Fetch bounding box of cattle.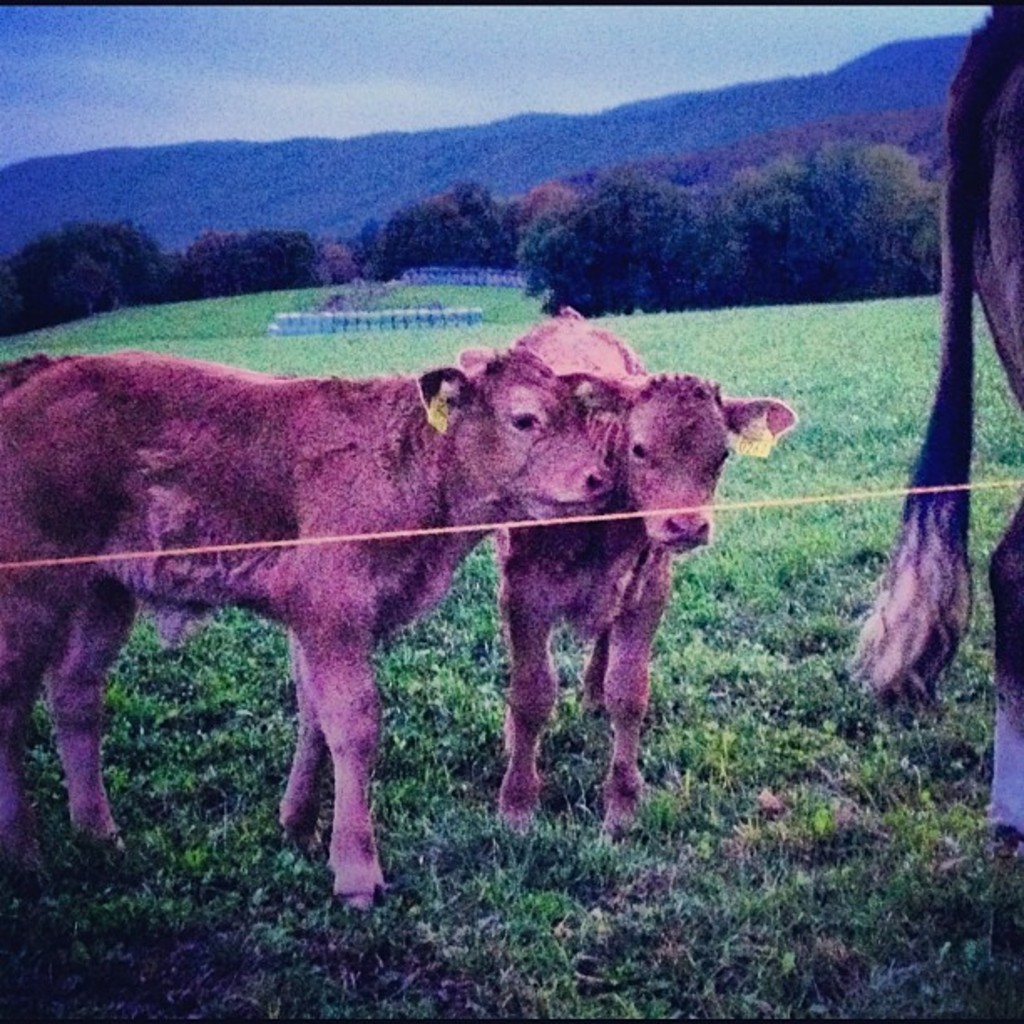
Bbox: left=848, top=0, right=1022, bottom=853.
